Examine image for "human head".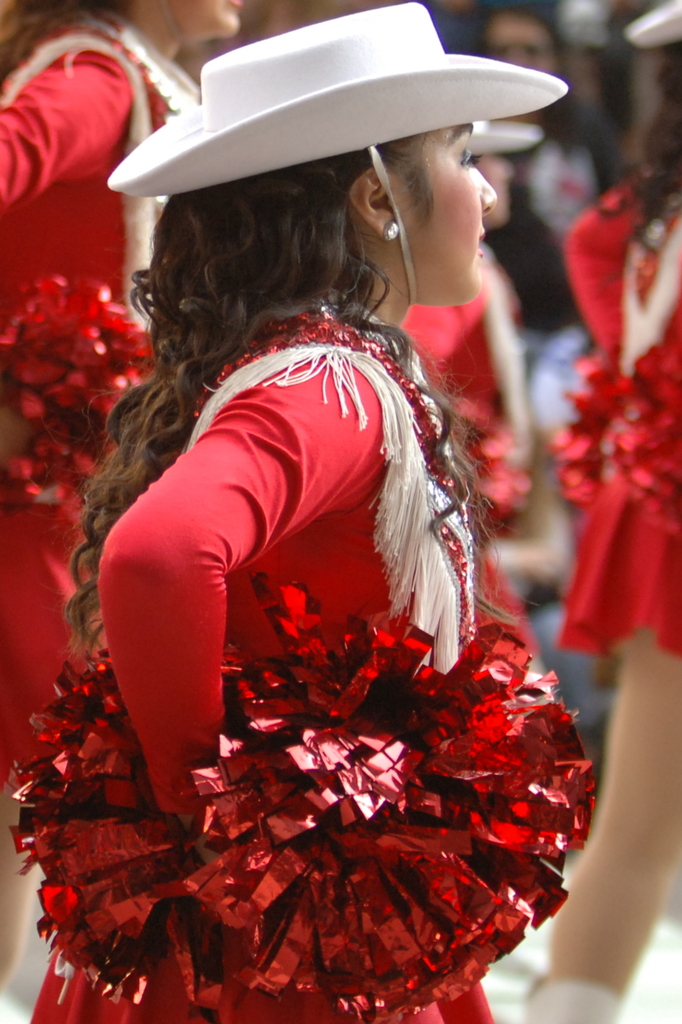
Examination result: [x1=160, y1=0, x2=498, y2=301].
